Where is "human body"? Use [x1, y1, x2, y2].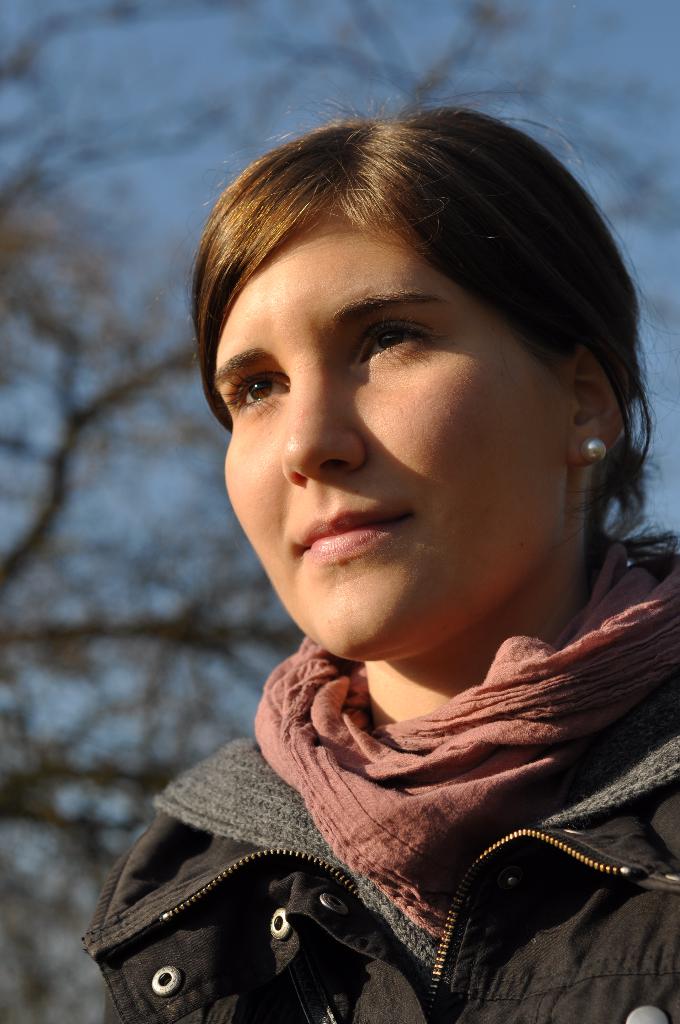
[94, 202, 677, 1001].
